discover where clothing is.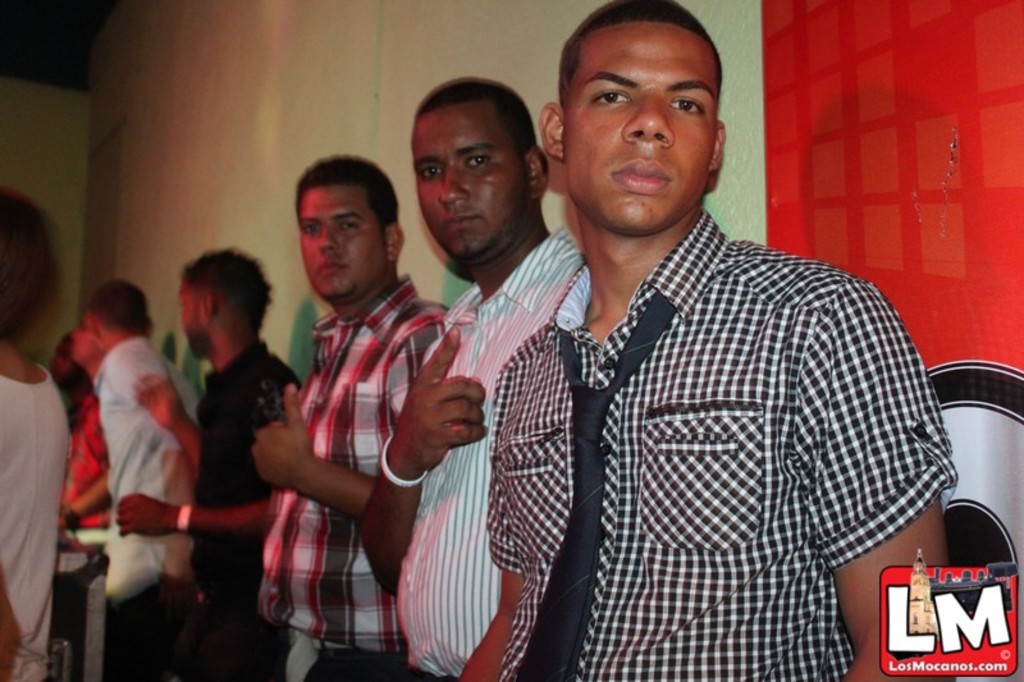
Discovered at (46,397,115,681).
